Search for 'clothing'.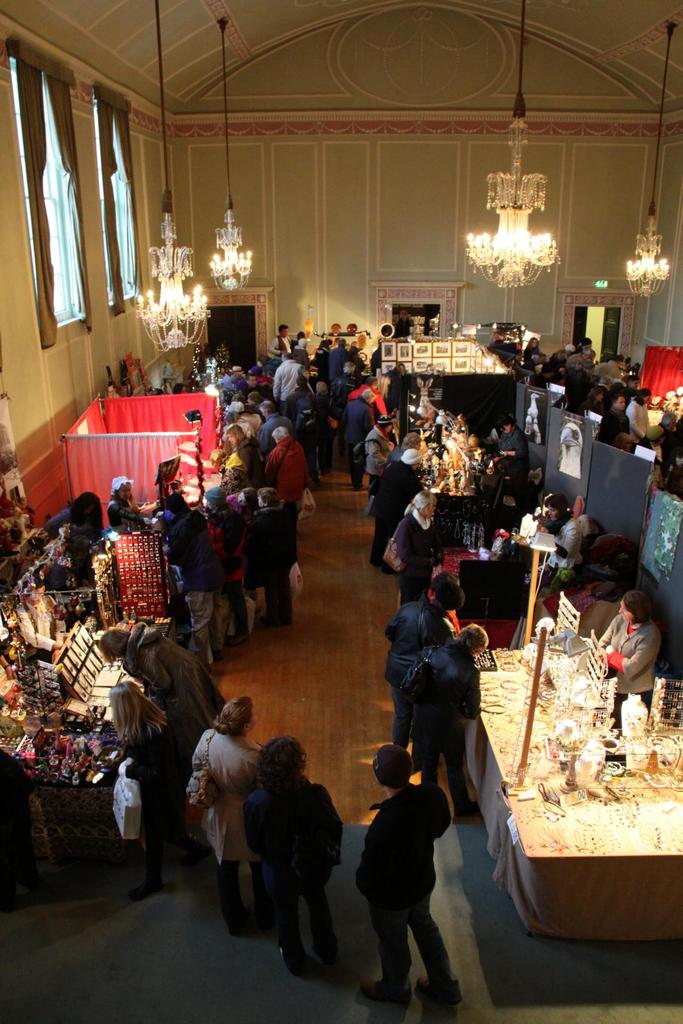
Found at (166,509,224,649).
